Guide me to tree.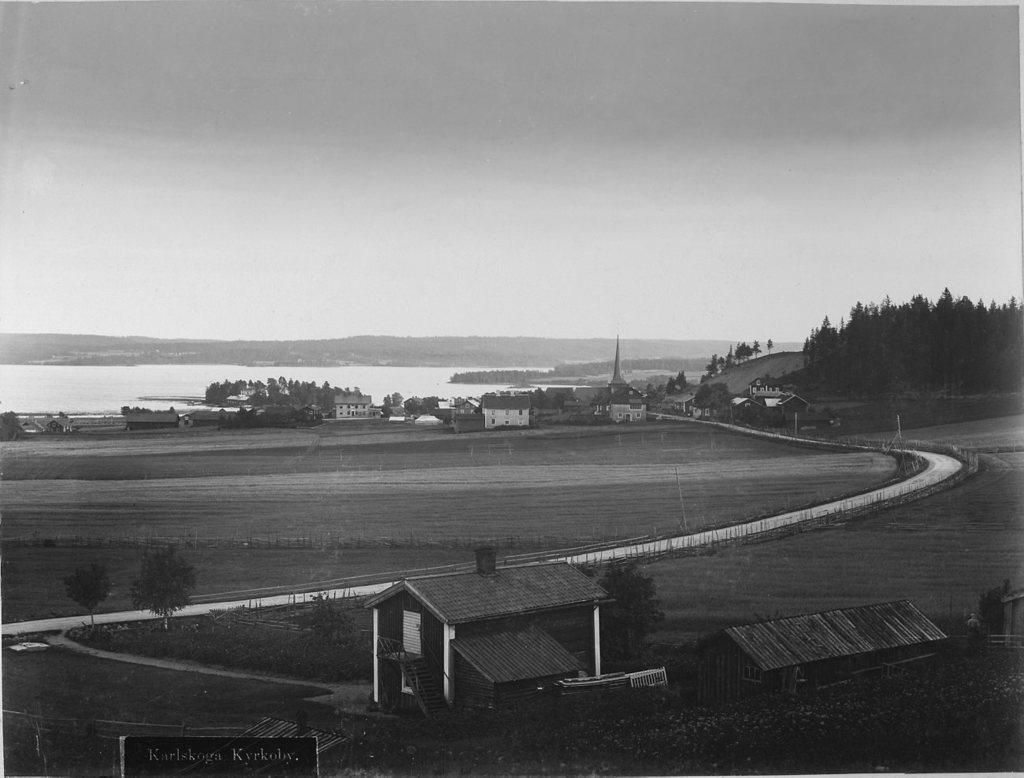
Guidance: {"left": 590, "top": 561, "right": 665, "bottom": 671}.
